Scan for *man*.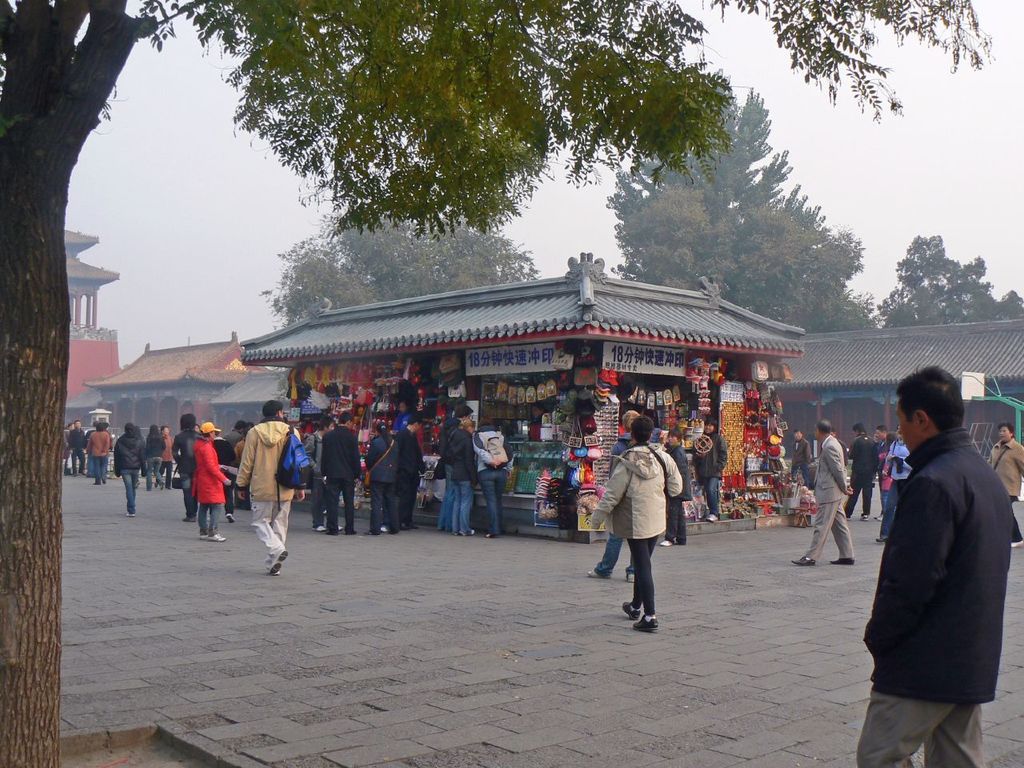
Scan result: 239, 399, 303, 575.
